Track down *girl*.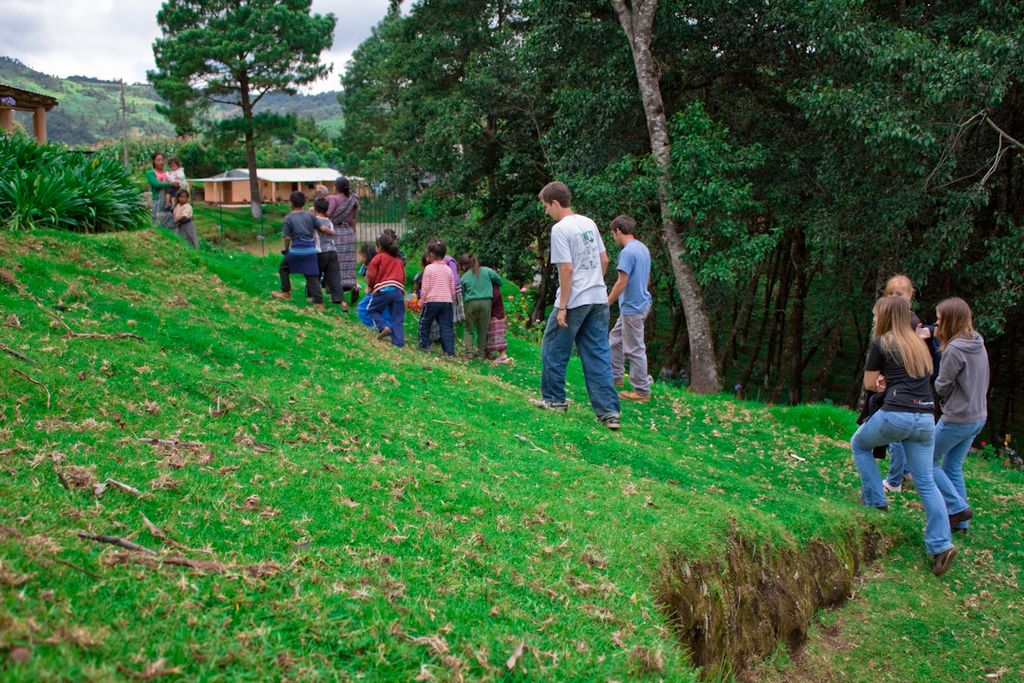
Tracked to bbox(369, 234, 421, 348).
